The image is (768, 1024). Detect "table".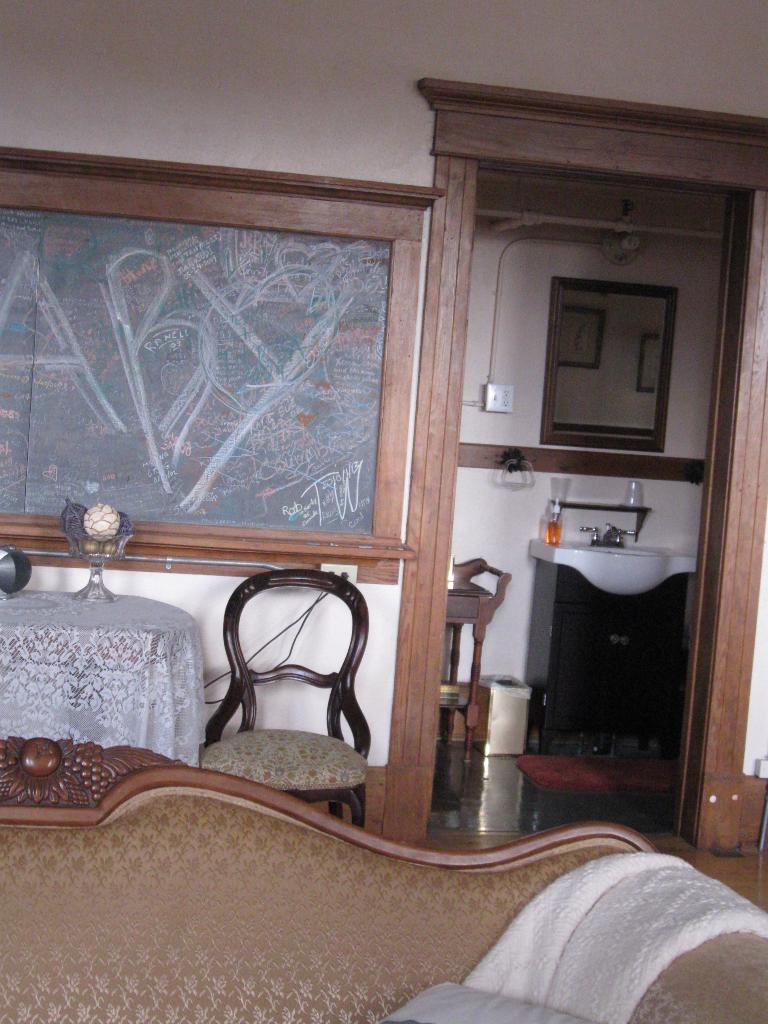
Detection: locate(524, 540, 698, 781).
